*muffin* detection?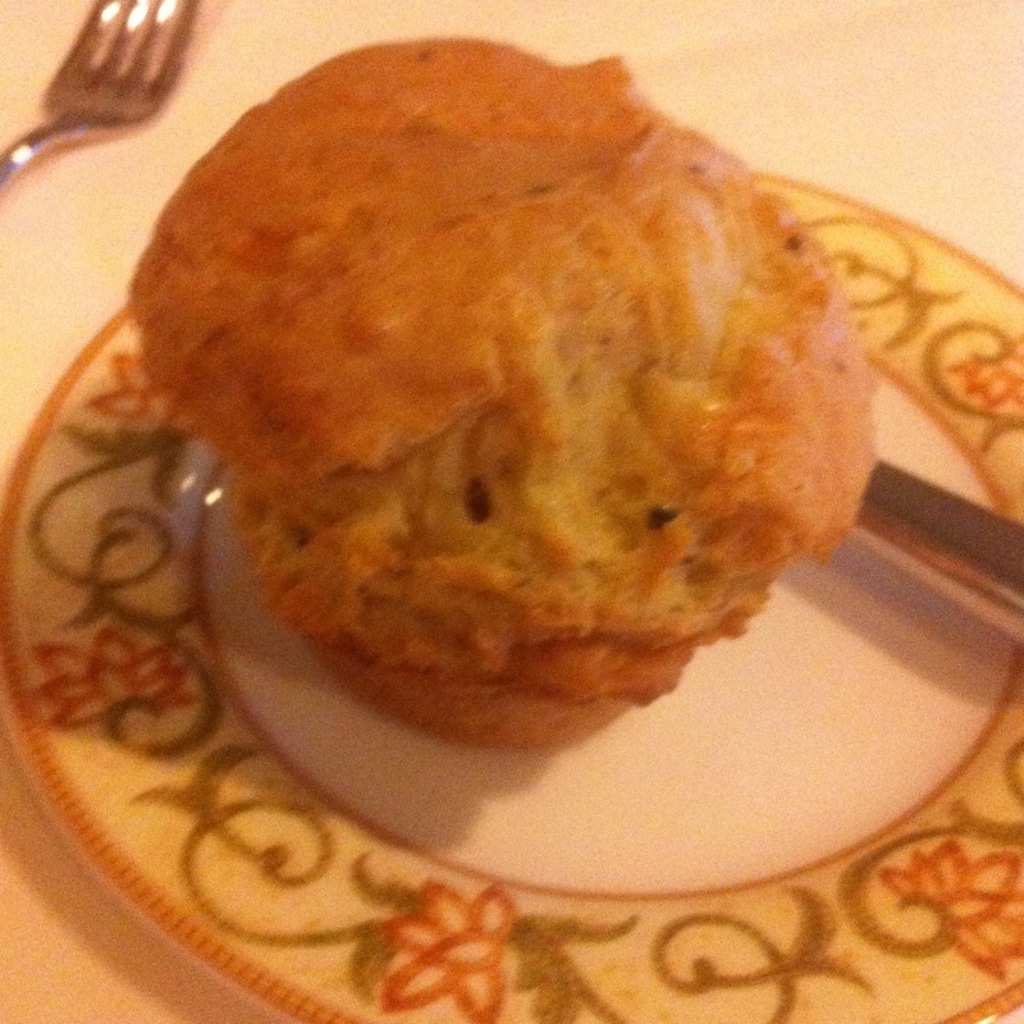
box=[128, 38, 877, 748]
